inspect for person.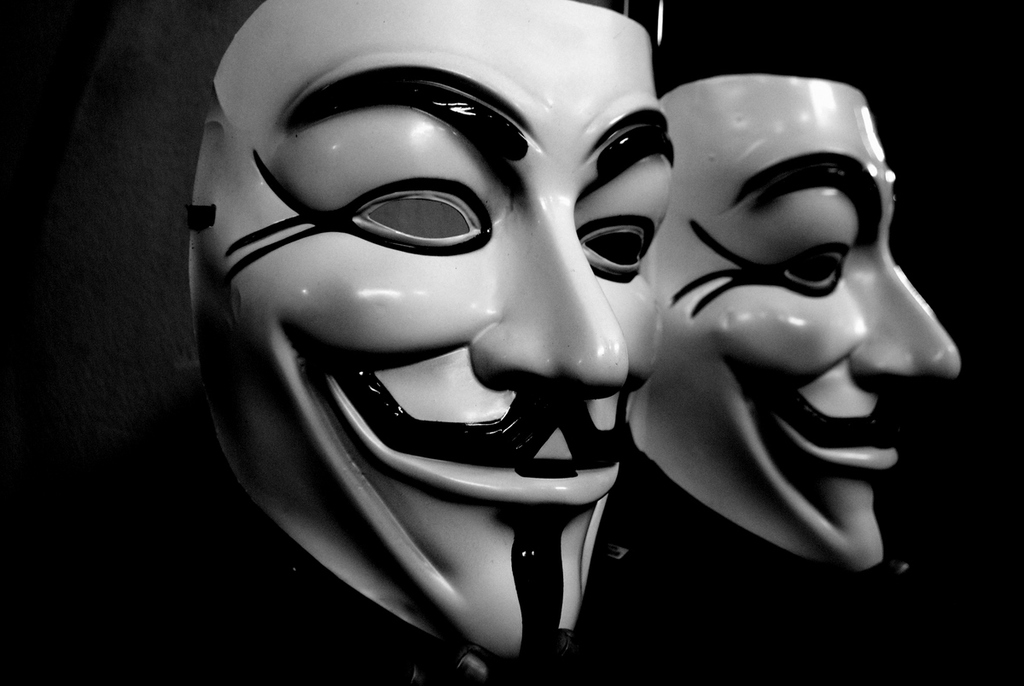
Inspection: l=605, t=44, r=945, b=609.
